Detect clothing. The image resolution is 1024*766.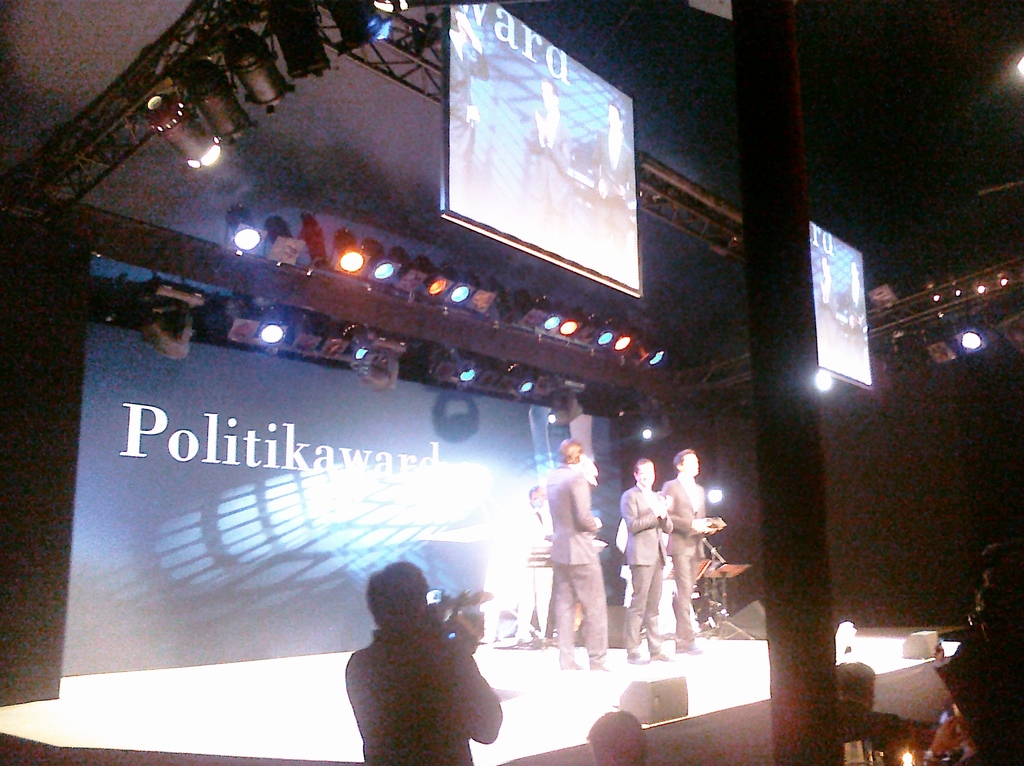
(left=622, top=483, right=664, bottom=651).
